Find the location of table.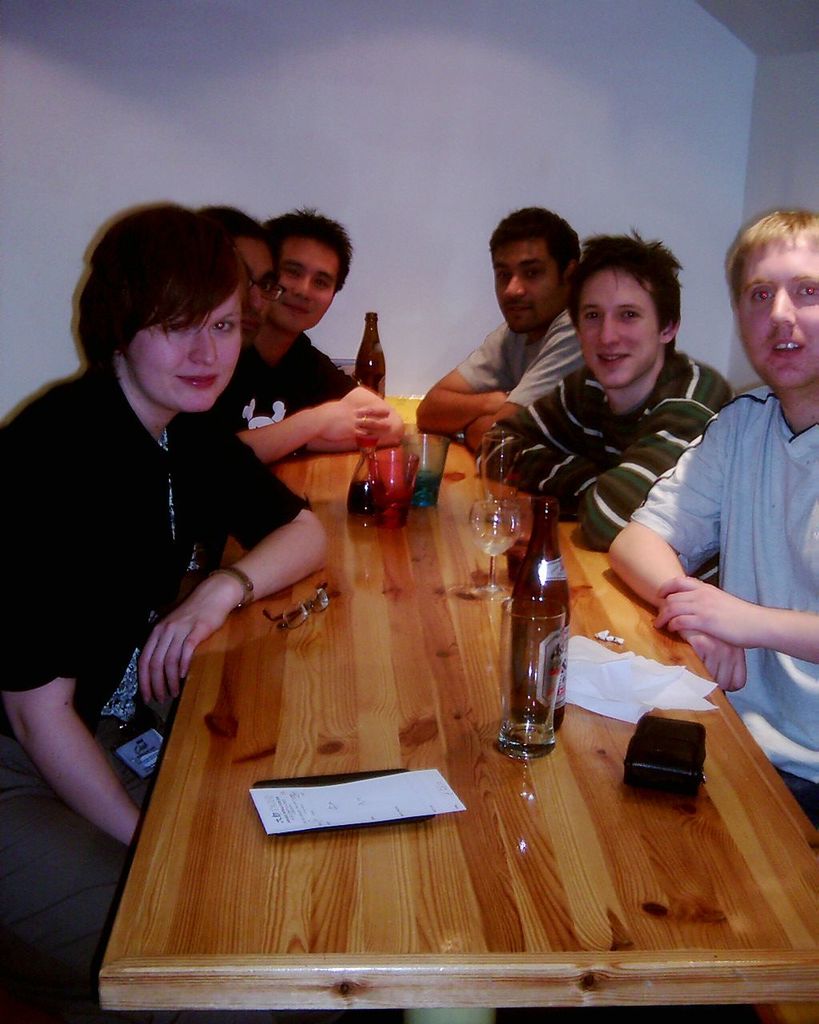
Location: {"left": 59, "top": 414, "right": 807, "bottom": 1018}.
